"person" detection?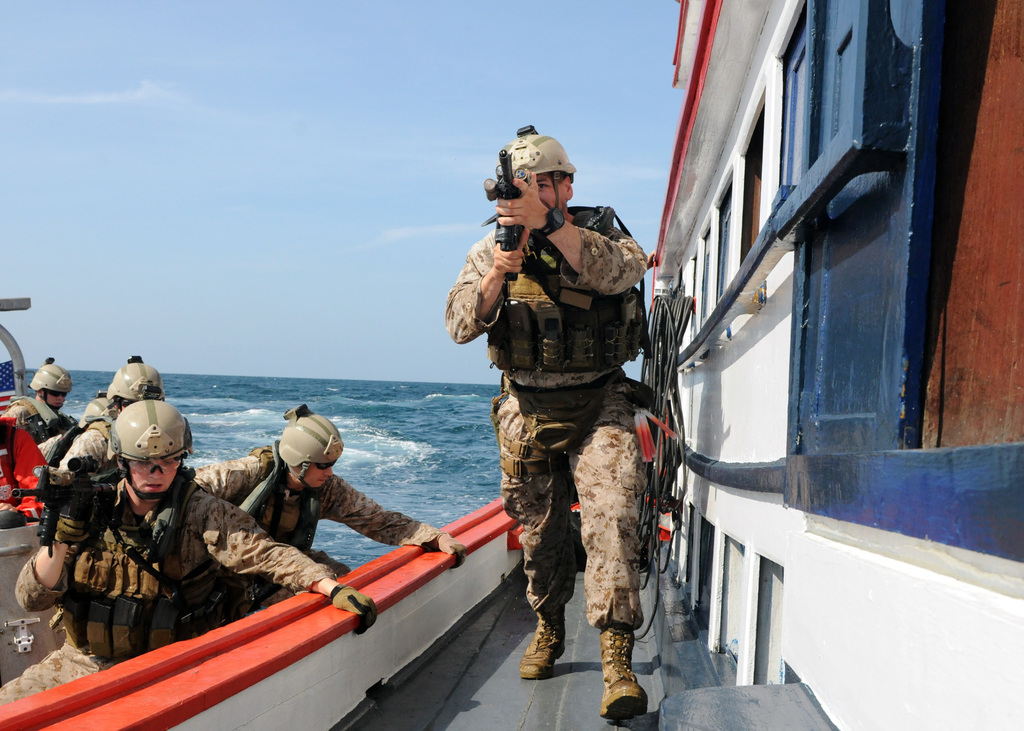
[0, 403, 380, 698]
